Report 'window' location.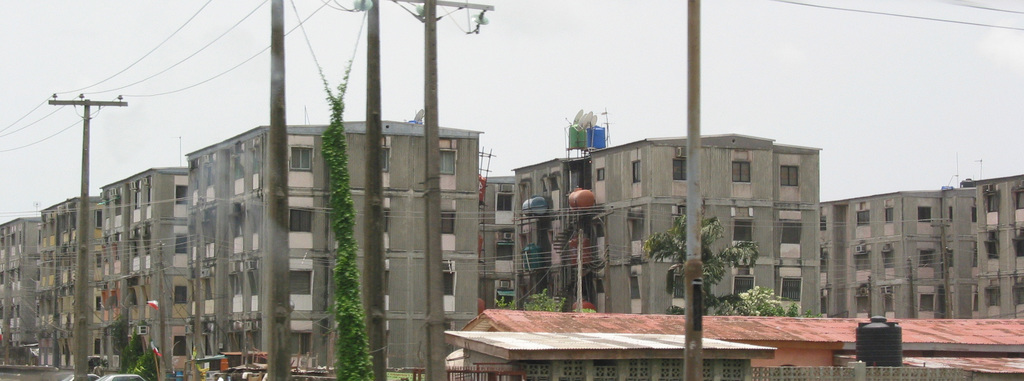
Report: bbox=(248, 270, 259, 295).
